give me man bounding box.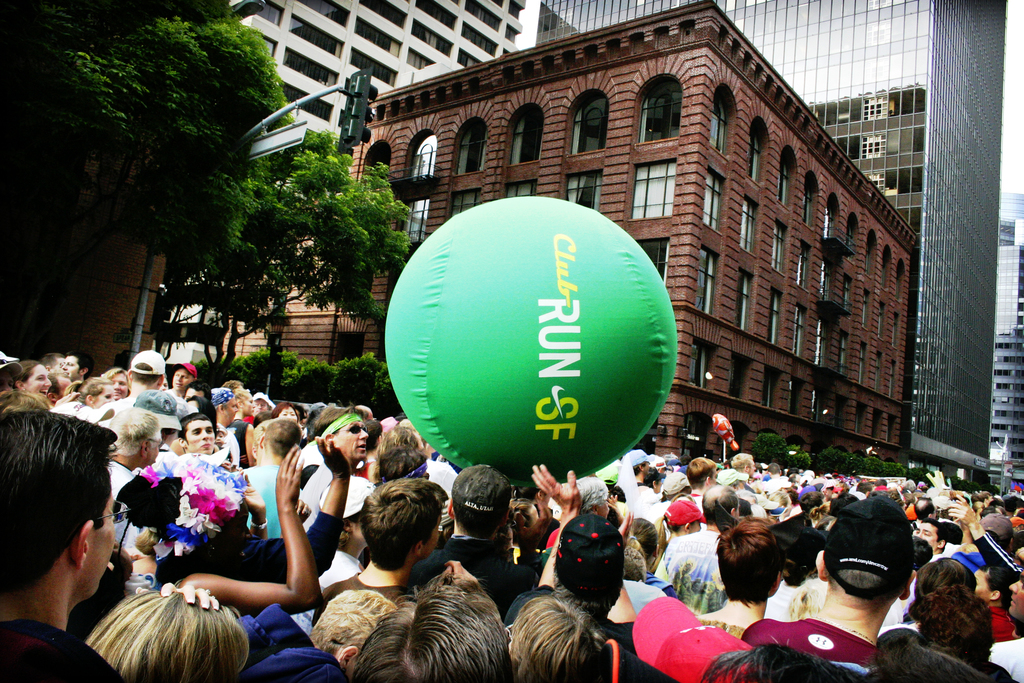
<region>108, 402, 166, 498</region>.
